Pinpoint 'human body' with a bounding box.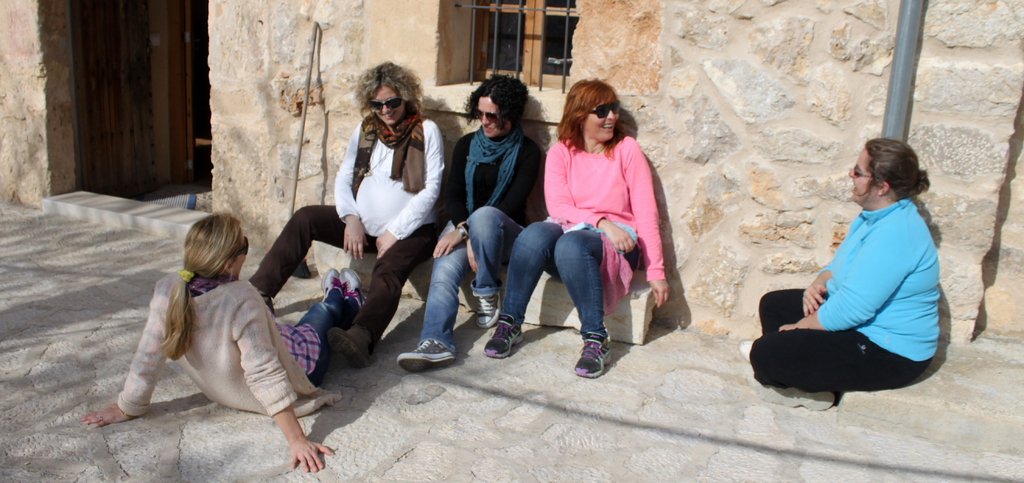
(394, 69, 546, 367).
